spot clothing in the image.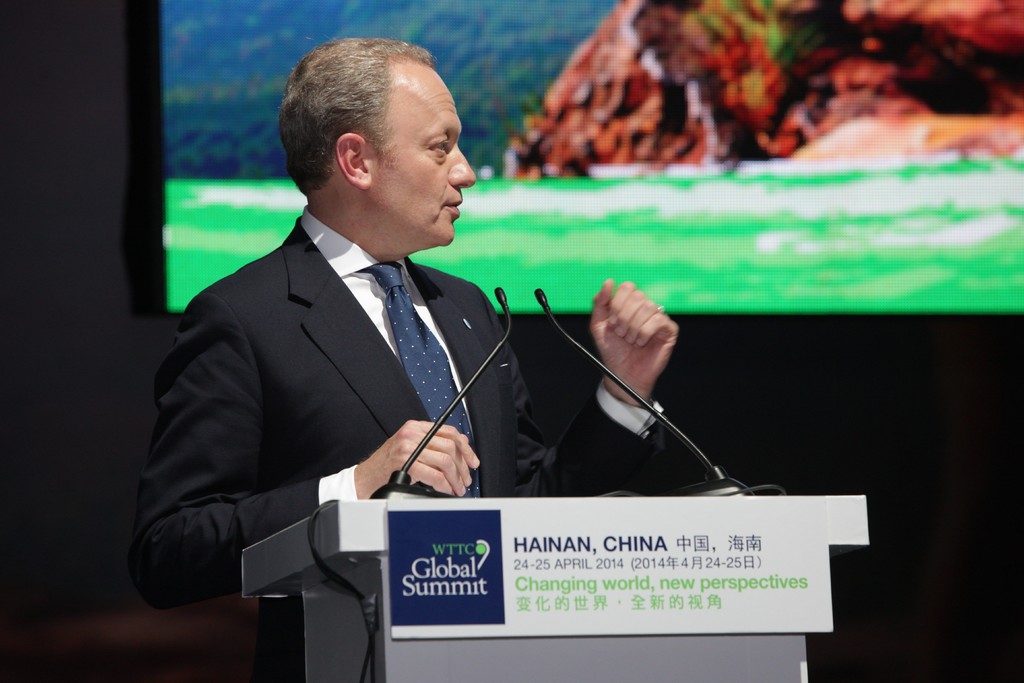
clothing found at (x1=147, y1=180, x2=532, y2=614).
